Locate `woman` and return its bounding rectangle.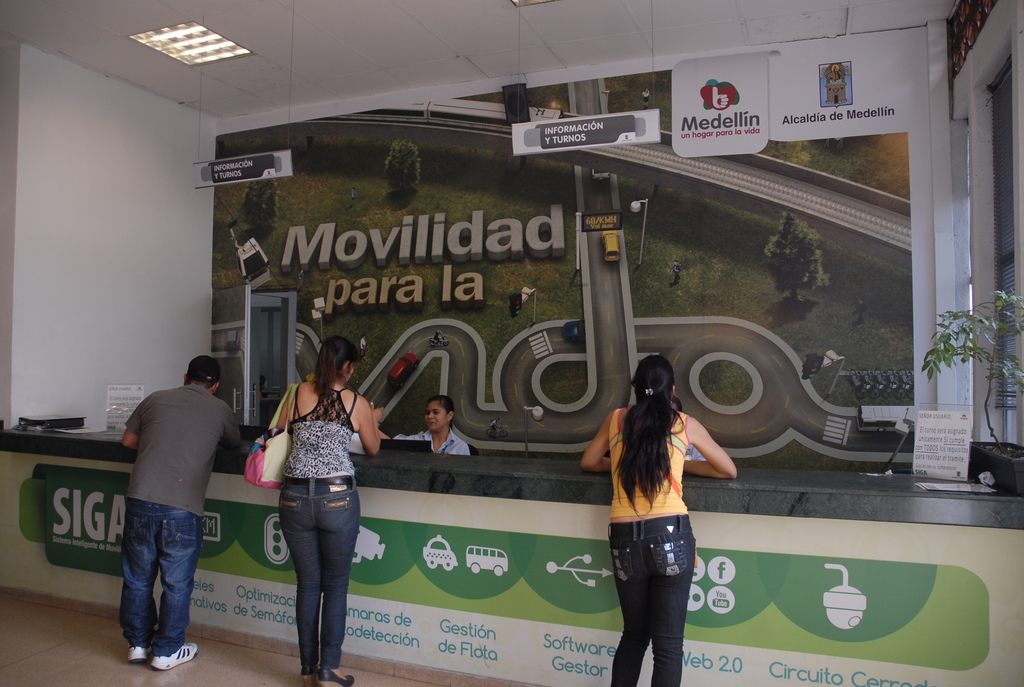
rect(242, 332, 363, 681).
